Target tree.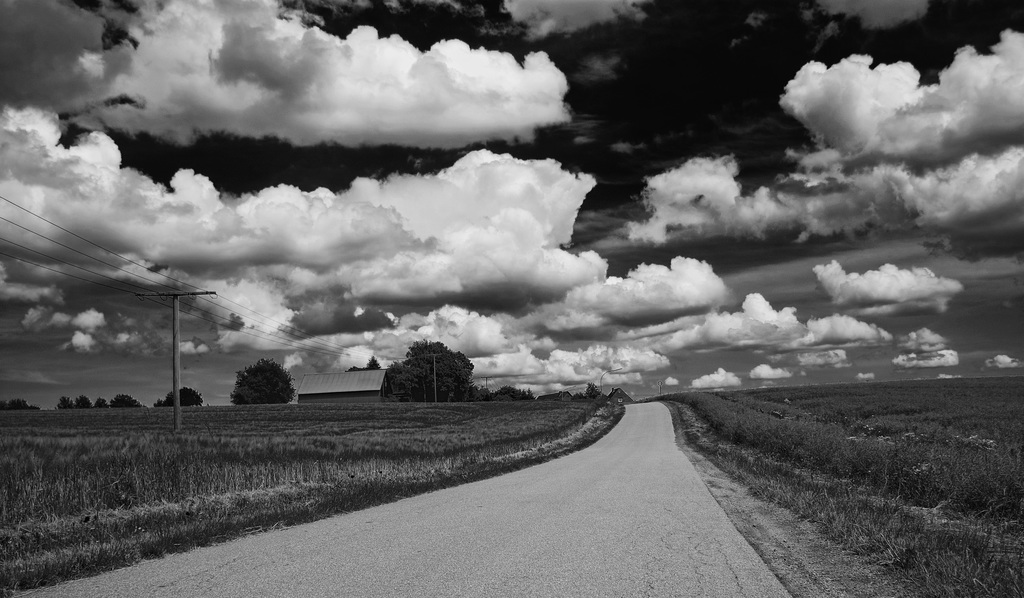
Target region: 0, 396, 40, 410.
